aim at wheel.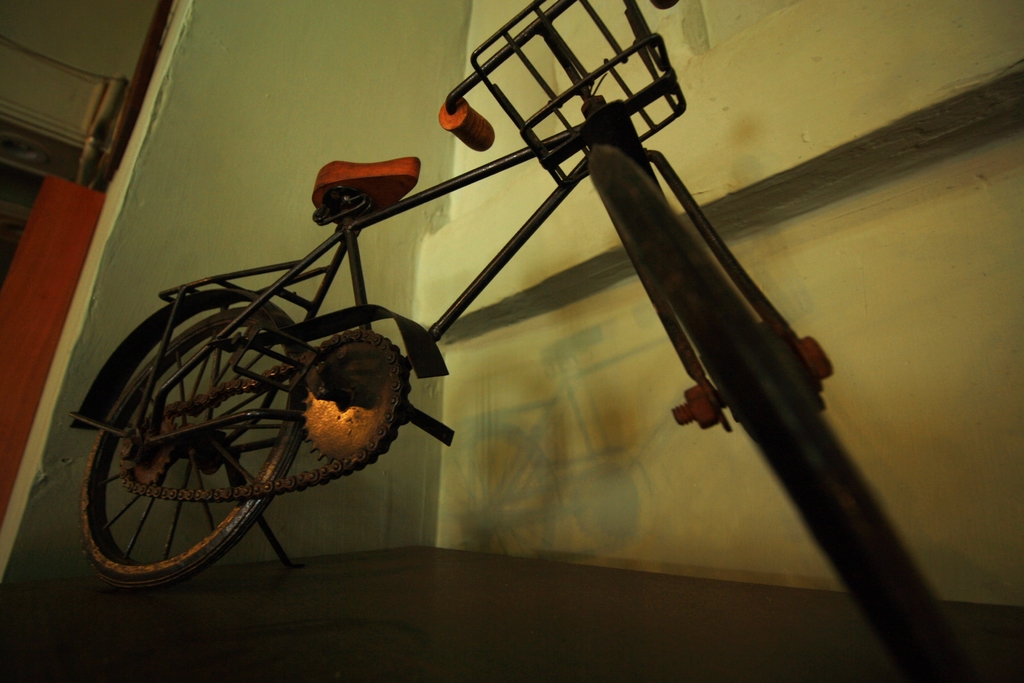
Aimed at (79, 306, 309, 591).
